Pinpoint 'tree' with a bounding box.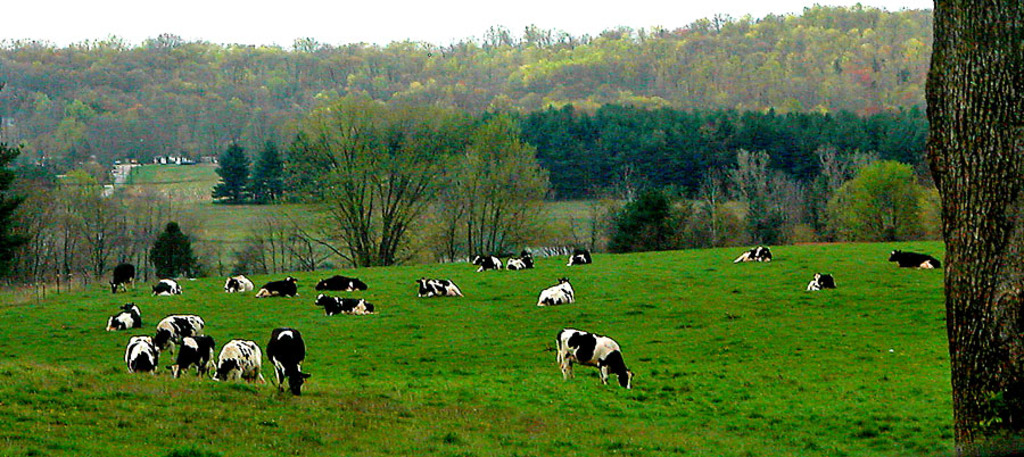
5/189/65/280.
